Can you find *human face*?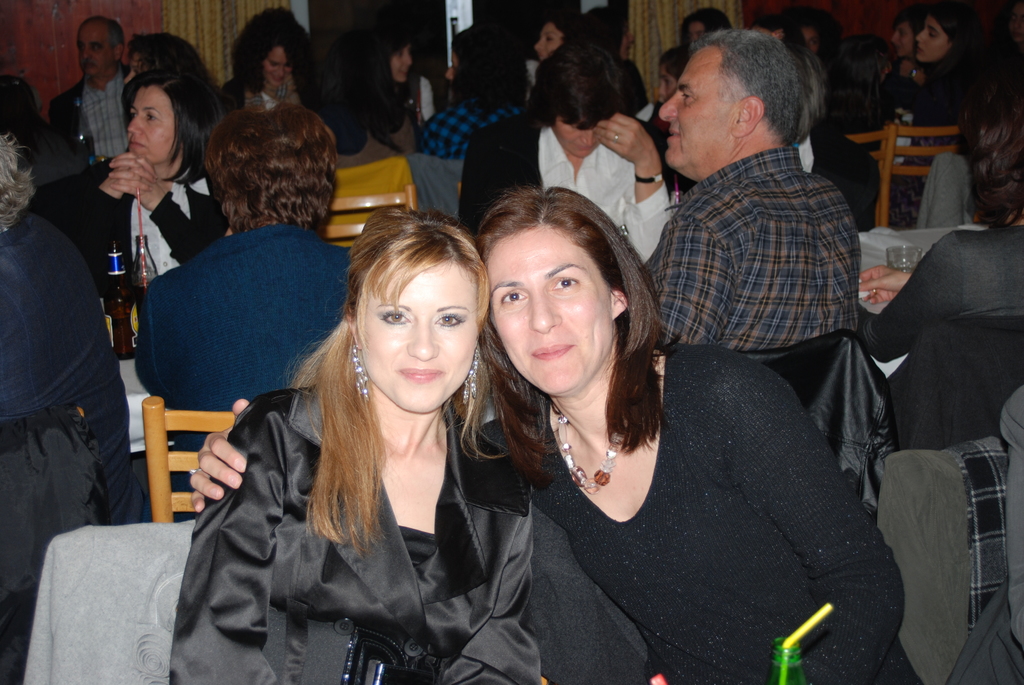
Yes, bounding box: [x1=74, y1=13, x2=108, y2=72].
